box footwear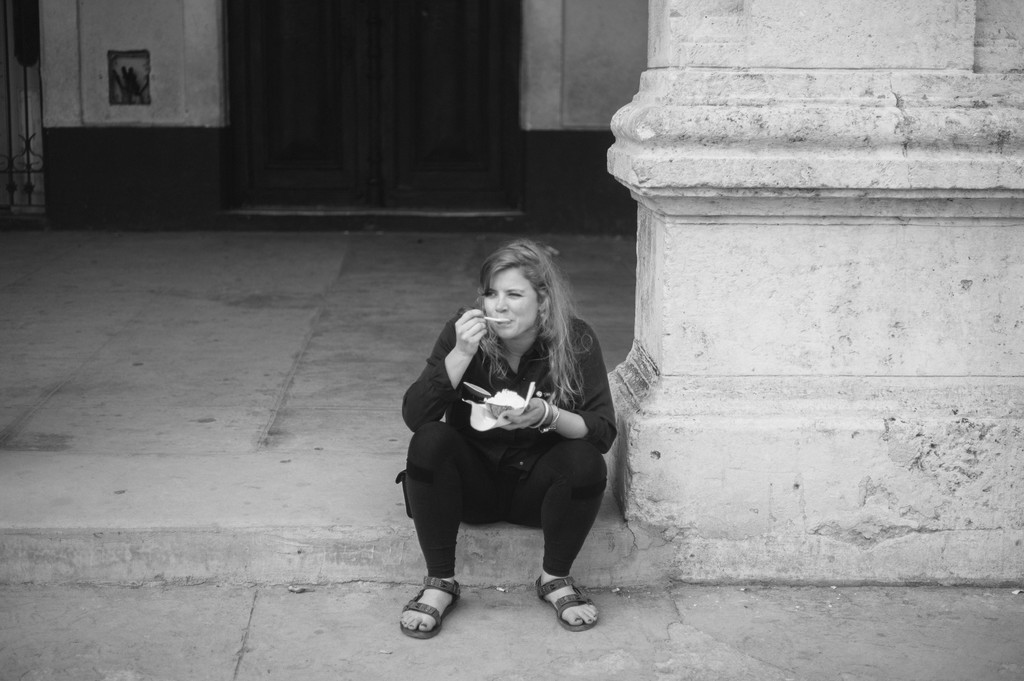
crop(396, 574, 463, 639)
